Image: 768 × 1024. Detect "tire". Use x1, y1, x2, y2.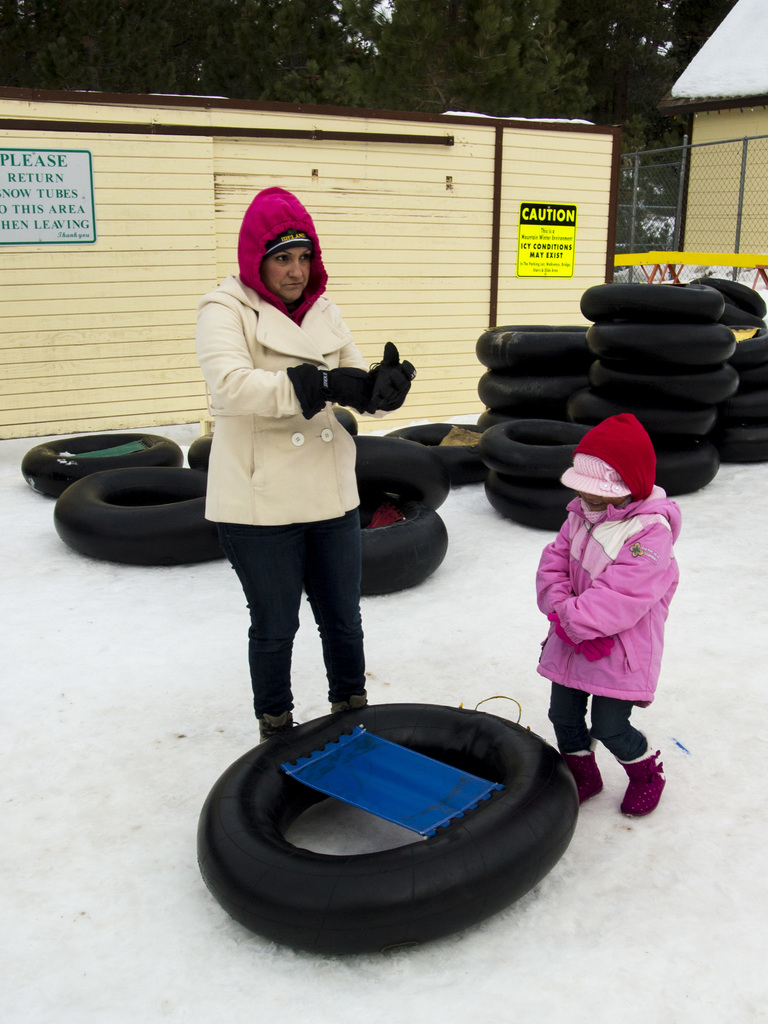
183, 407, 360, 481.
